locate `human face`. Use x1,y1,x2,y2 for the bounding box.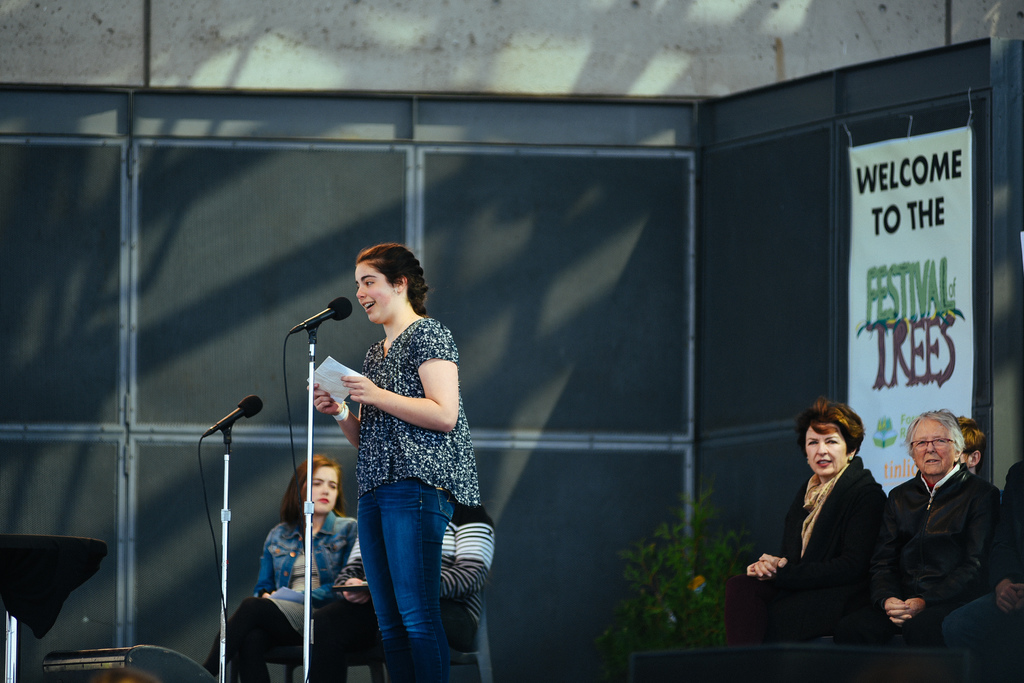
355,263,396,328.
